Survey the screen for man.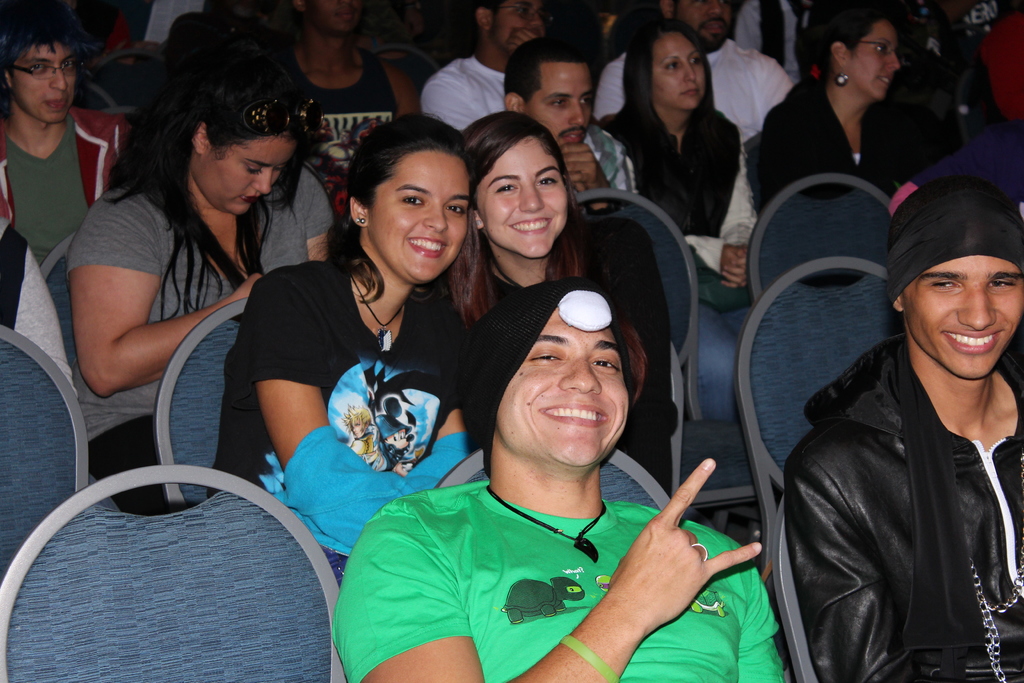
Survey found: select_region(330, 276, 793, 682).
